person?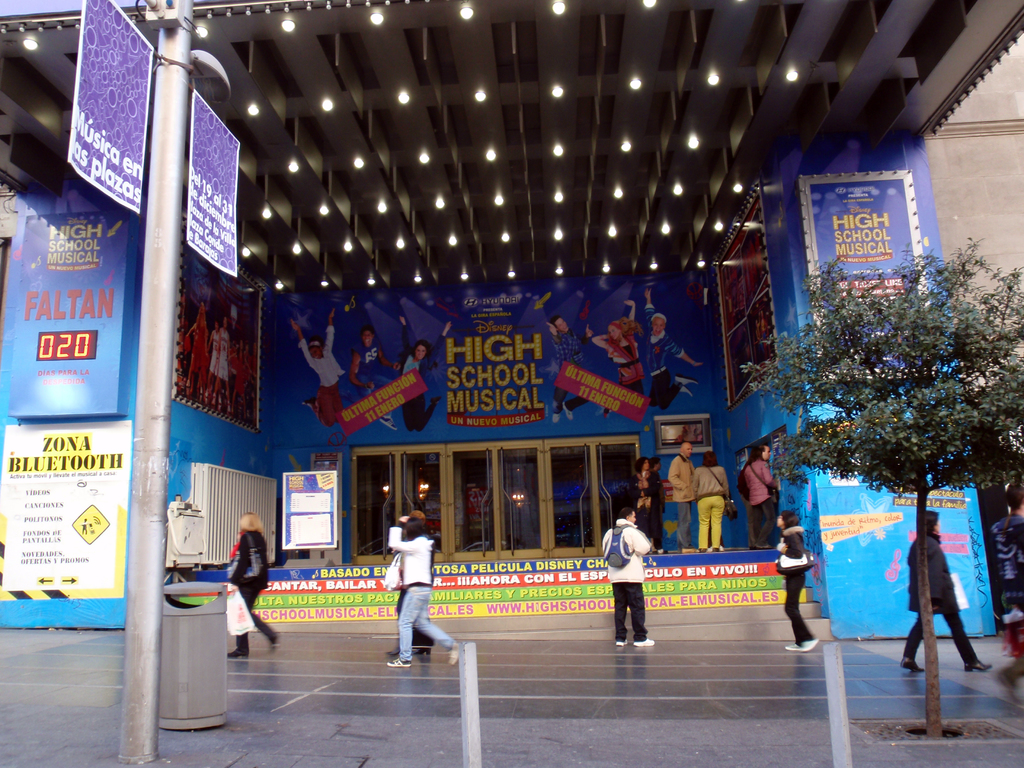
bbox=[631, 451, 666, 529]
